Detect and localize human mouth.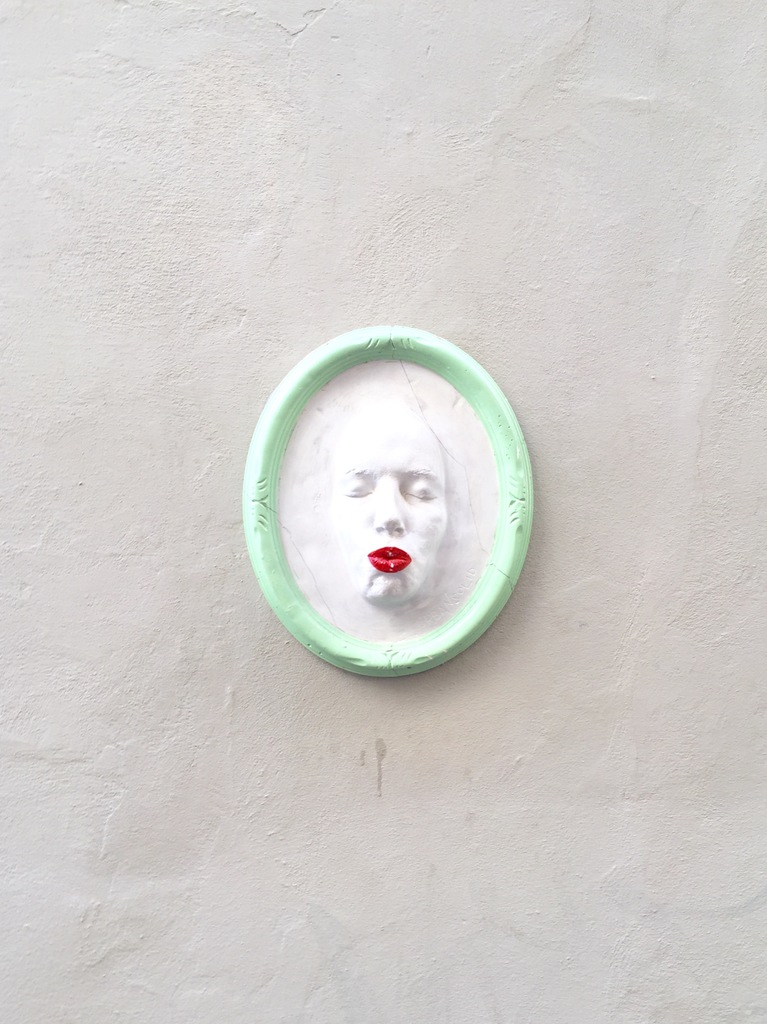
Localized at box=[367, 545, 408, 572].
